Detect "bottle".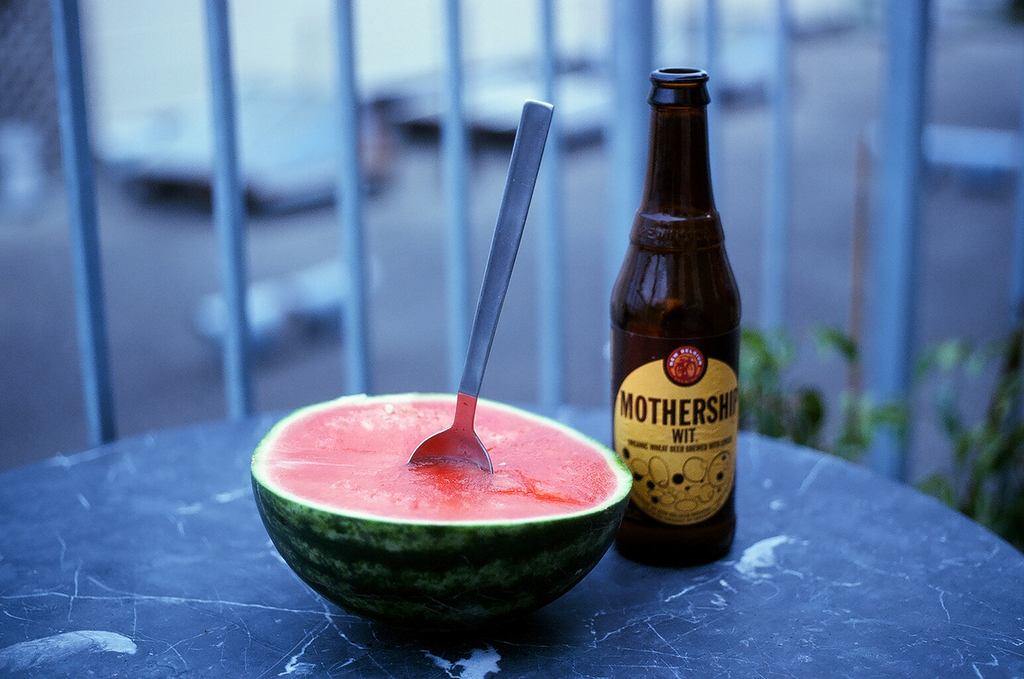
Detected at 613:72:749:556.
